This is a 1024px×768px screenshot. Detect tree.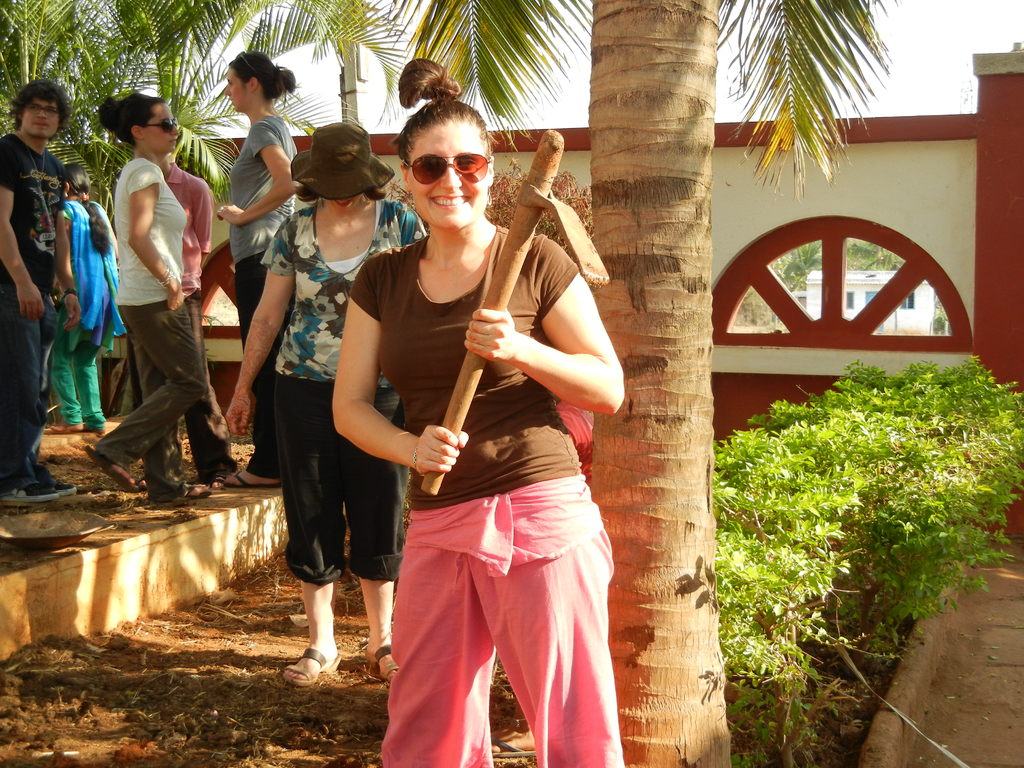
region(387, 0, 902, 767).
